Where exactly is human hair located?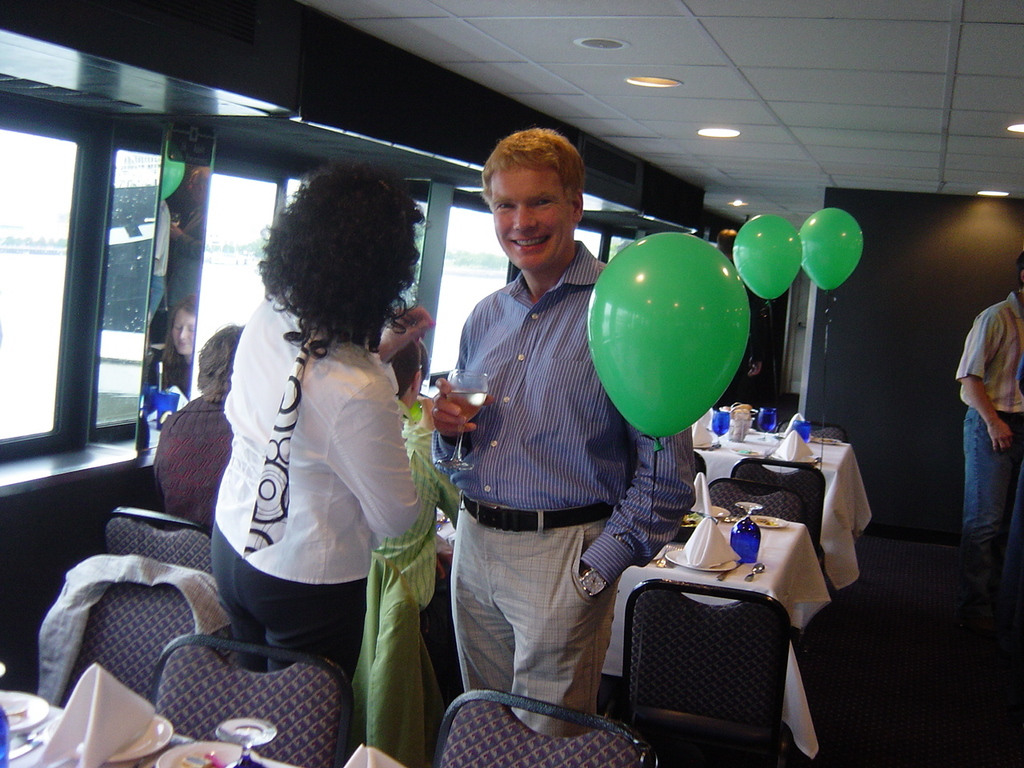
Its bounding box is {"left": 194, "top": 325, "right": 243, "bottom": 399}.
